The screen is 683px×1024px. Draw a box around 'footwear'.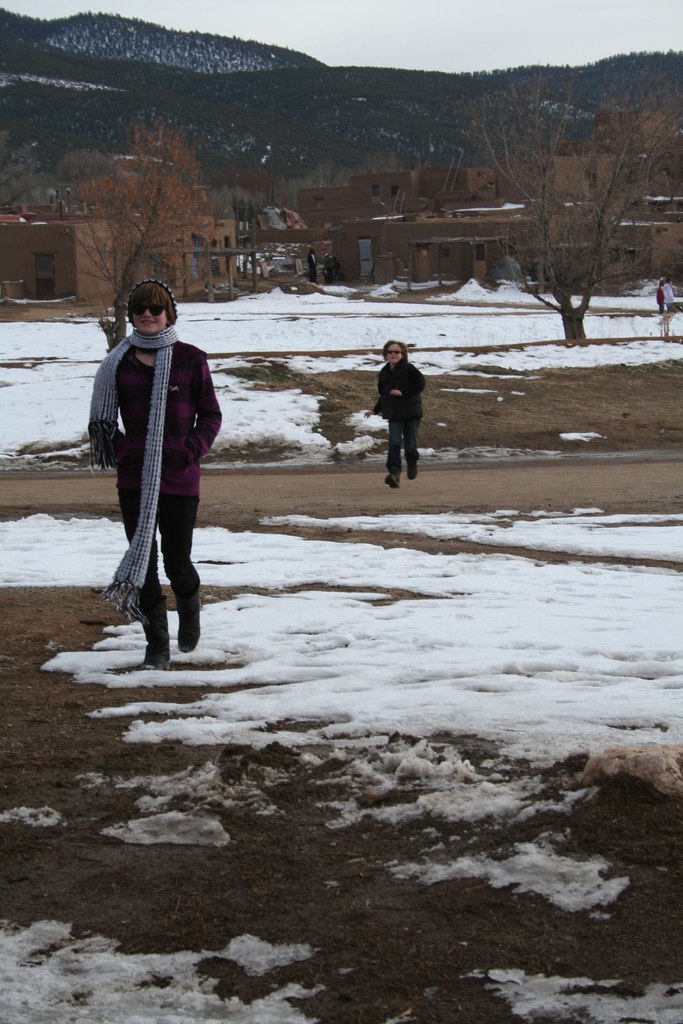
region(174, 591, 201, 655).
